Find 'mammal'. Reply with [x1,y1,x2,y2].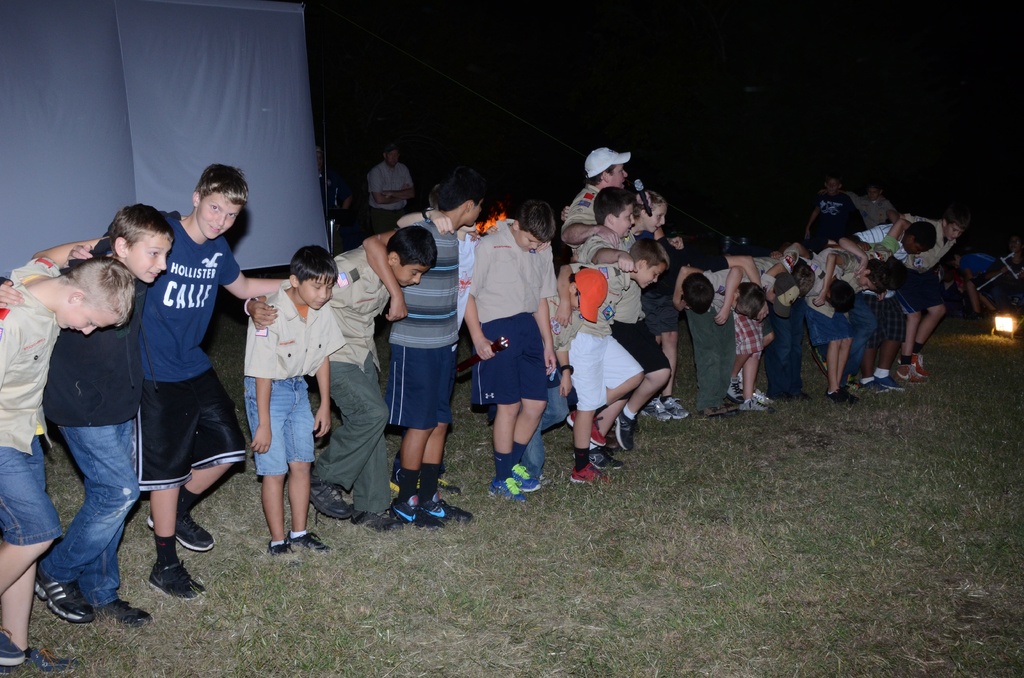
[459,198,557,507].
